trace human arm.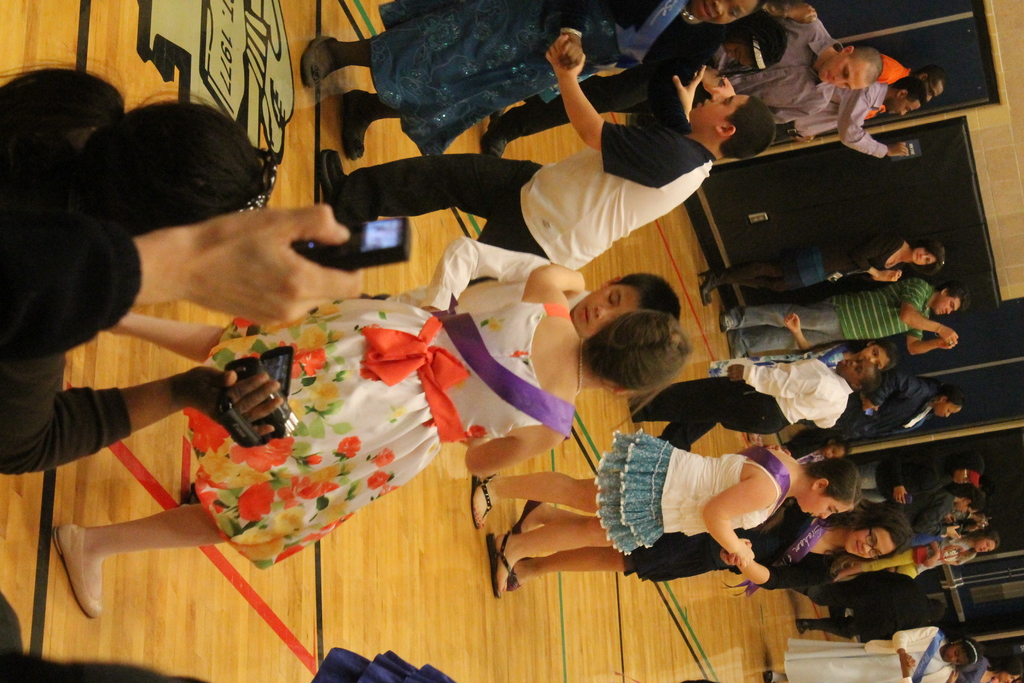
Traced to rect(728, 539, 832, 597).
